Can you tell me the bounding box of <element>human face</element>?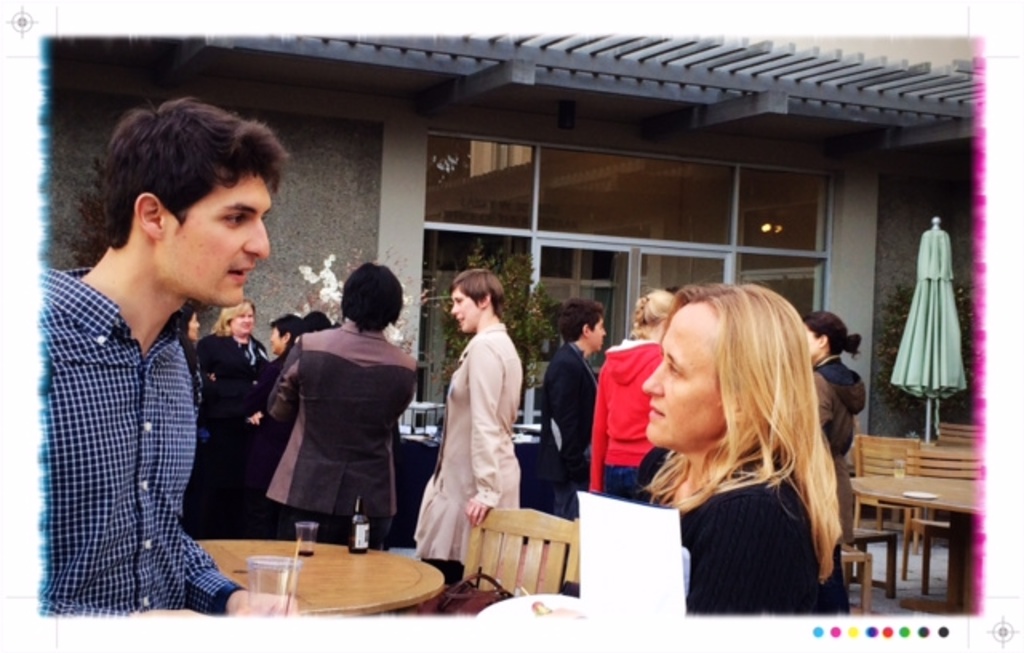
x1=640, y1=306, x2=715, y2=445.
